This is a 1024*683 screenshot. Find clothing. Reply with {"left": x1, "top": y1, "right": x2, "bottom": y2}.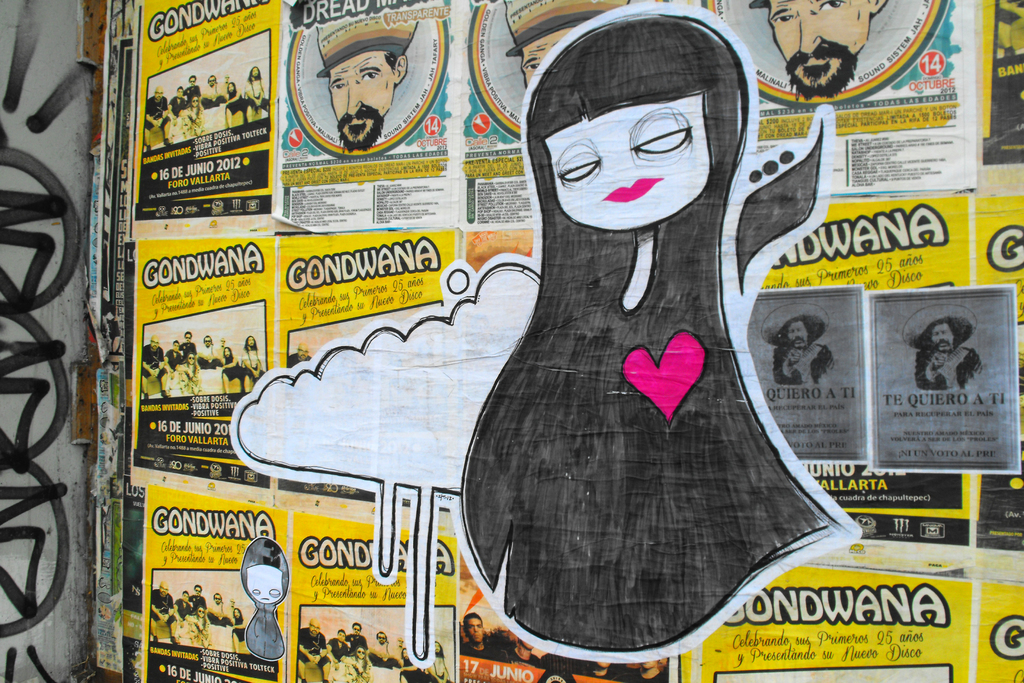
{"left": 183, "top": 81, "right": 202, "bottom": 103}.
